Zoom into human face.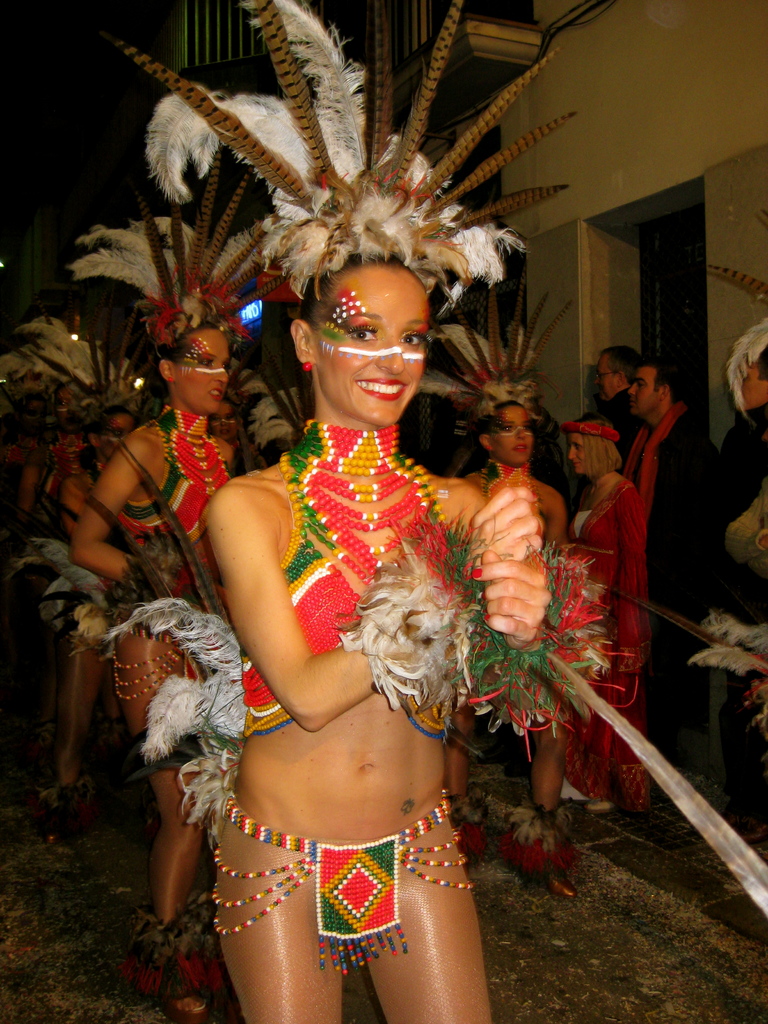
Zoom target: <region>184, 333, 229, 410</region>.
